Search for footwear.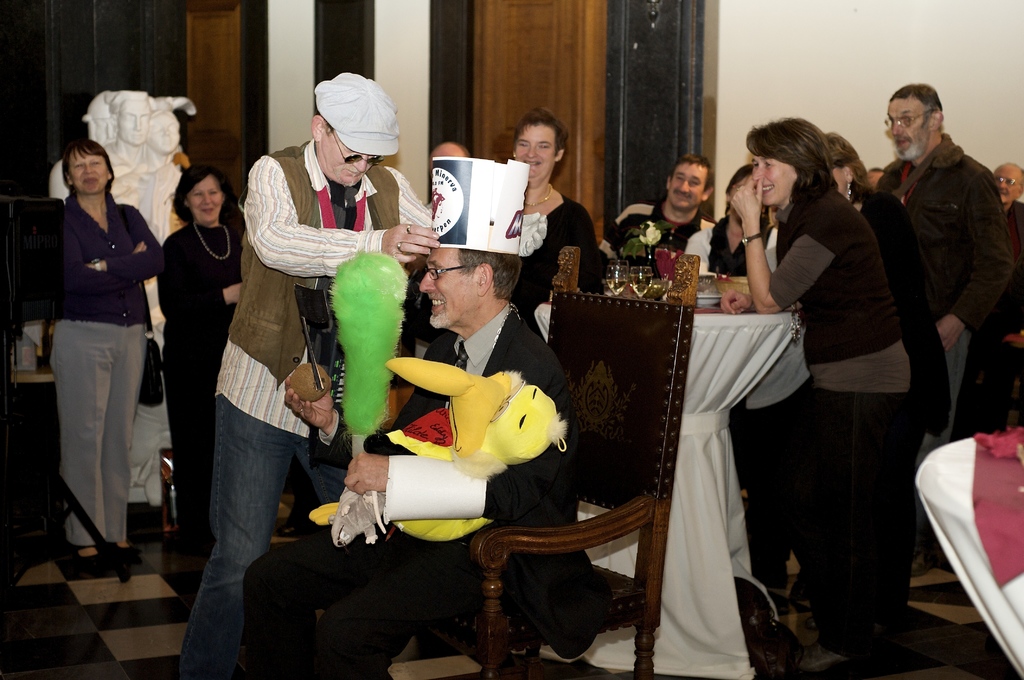
Found at {"x1": 808, "y1": 644, "x2": 867, "y2": 670}.
